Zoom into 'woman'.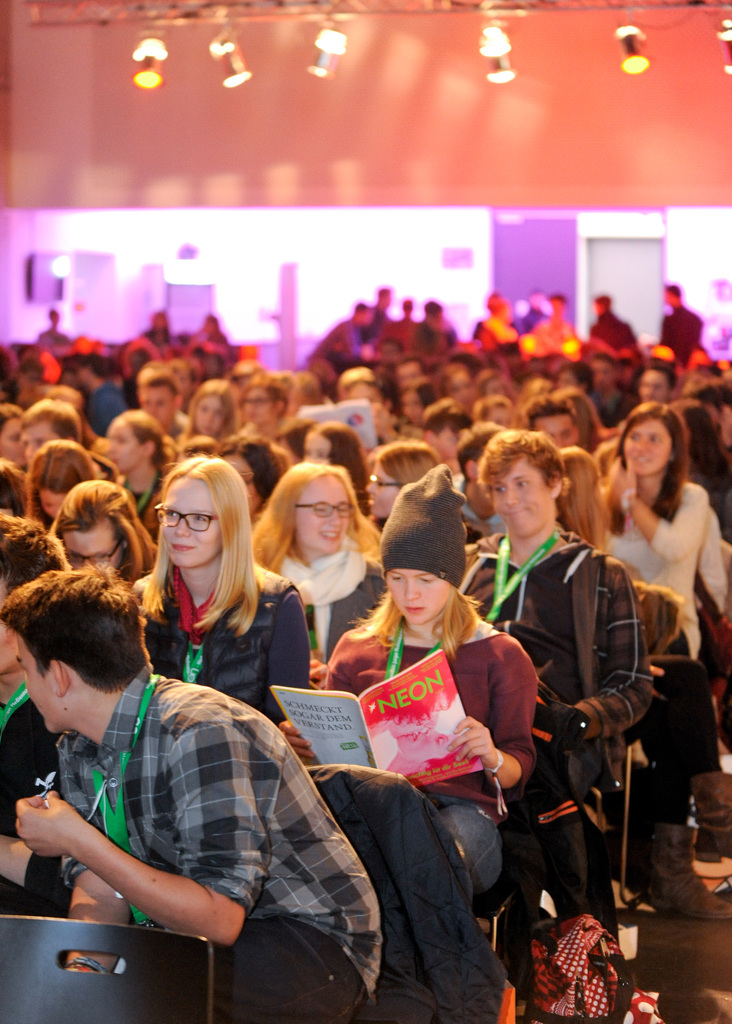
Zoom target: <region>179, 383, 235, 436</region>.
